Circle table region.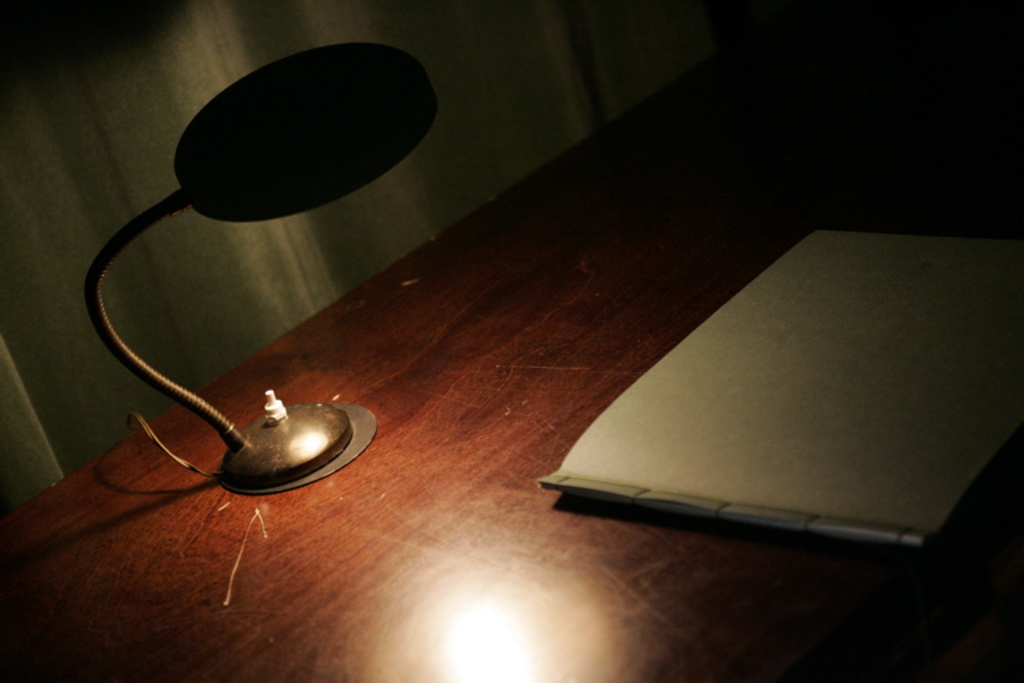
Region: rect(0, 0, 1023, 682).
